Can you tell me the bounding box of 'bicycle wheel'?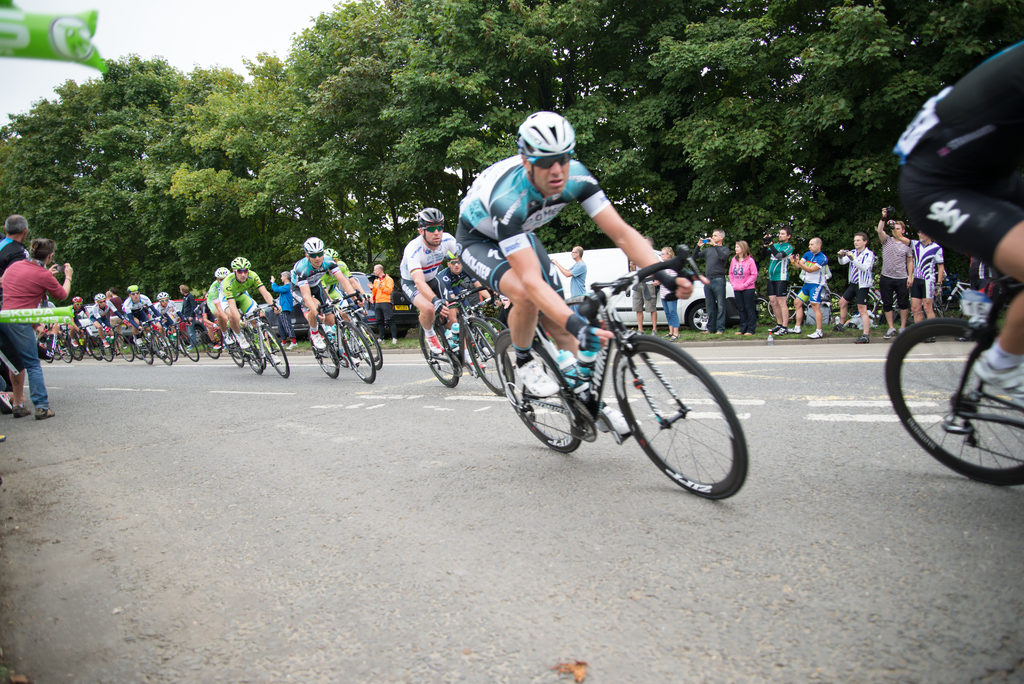
462,317,513,402.
